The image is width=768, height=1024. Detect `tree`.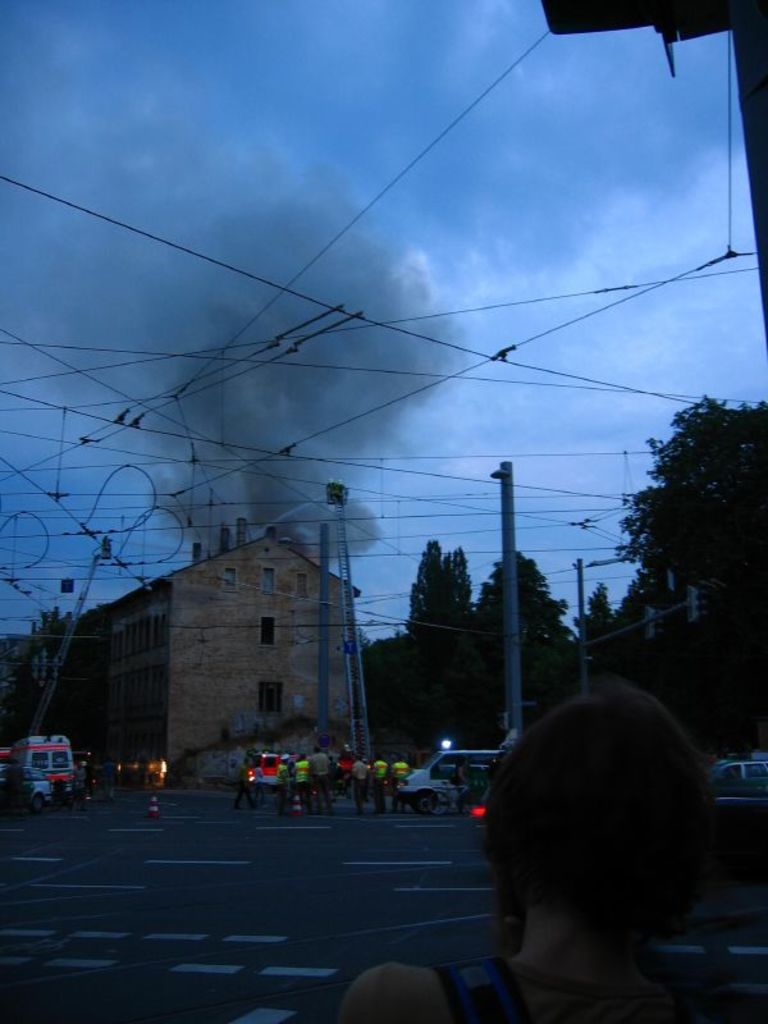
Detection: BBox(470, 547, 577, 640).
